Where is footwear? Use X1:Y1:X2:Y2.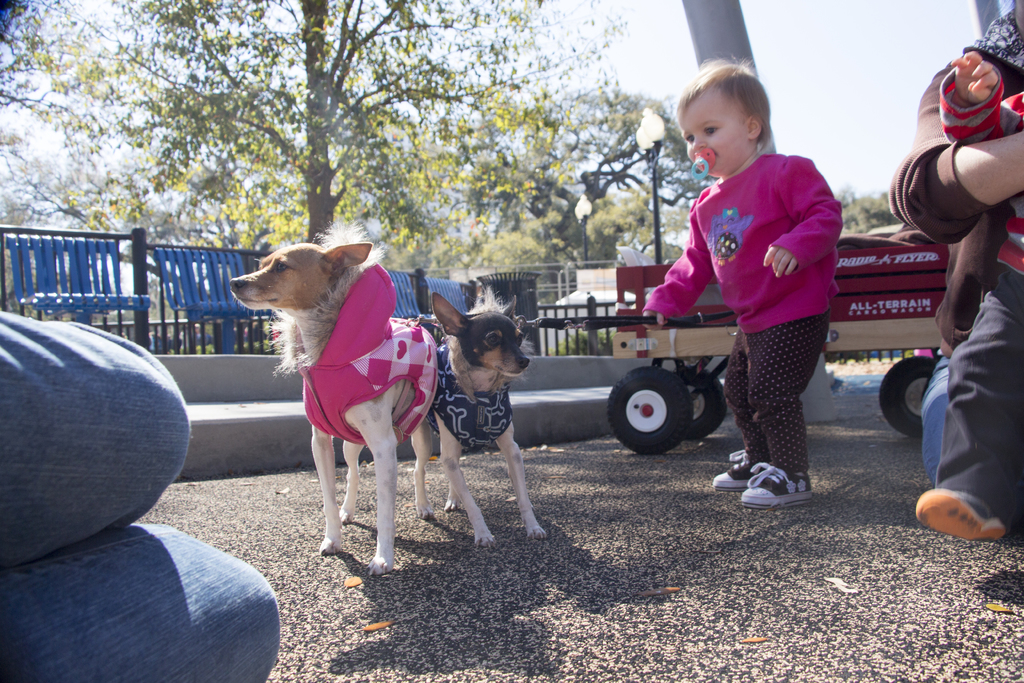
742:461:810:507.
